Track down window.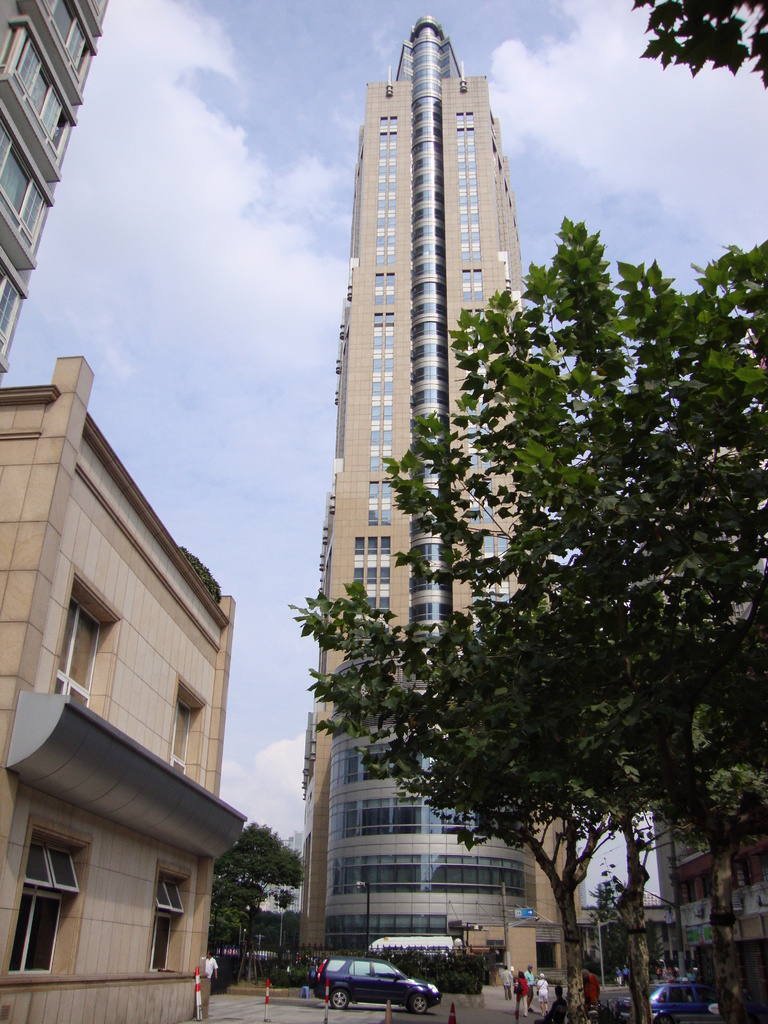
Tracked to <box>56,593,107,716</box>.
